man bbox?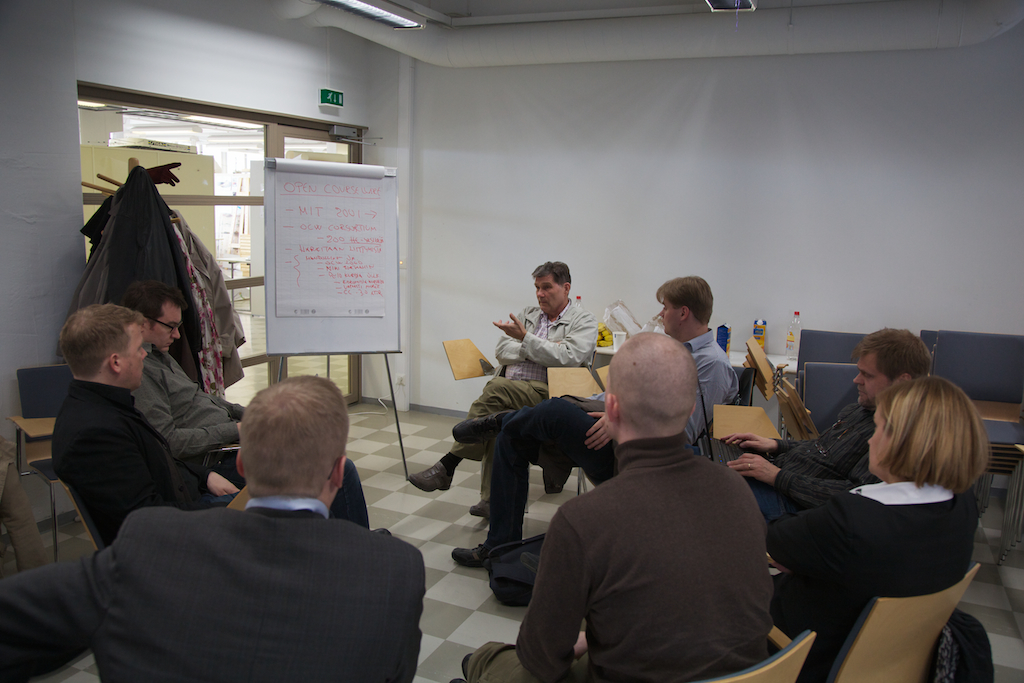
[472, 330, 780, 682]
